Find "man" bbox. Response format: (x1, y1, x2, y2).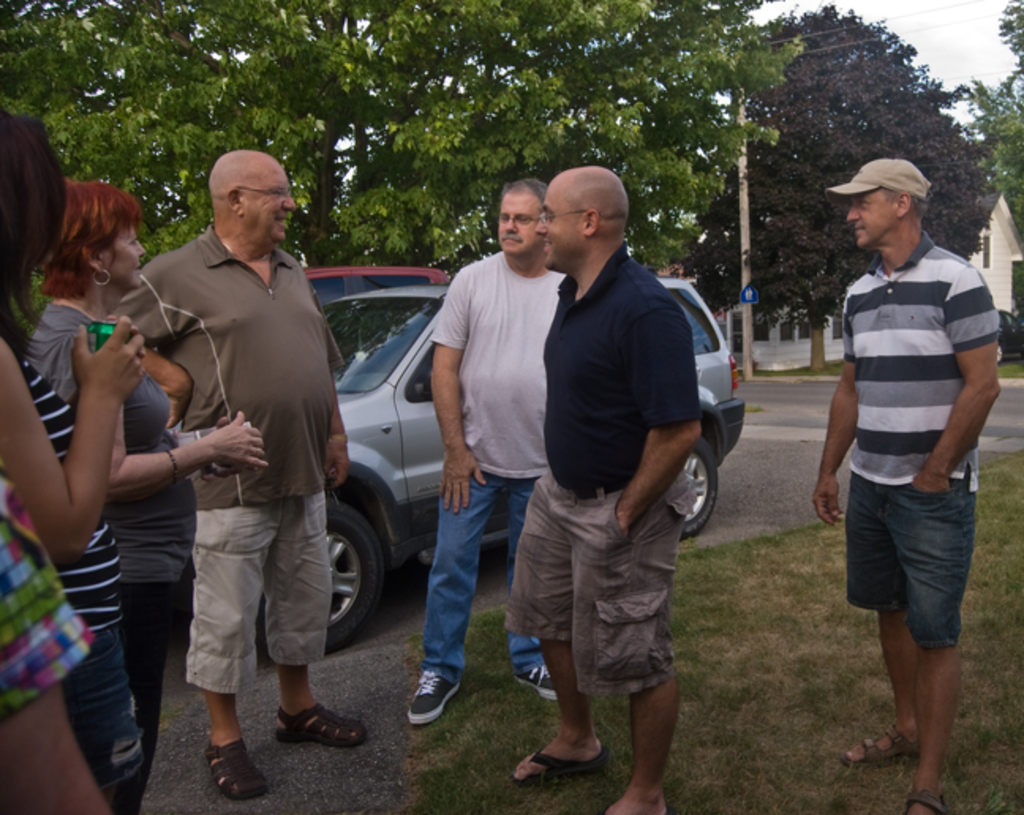
(109, 148, 371, 802).
